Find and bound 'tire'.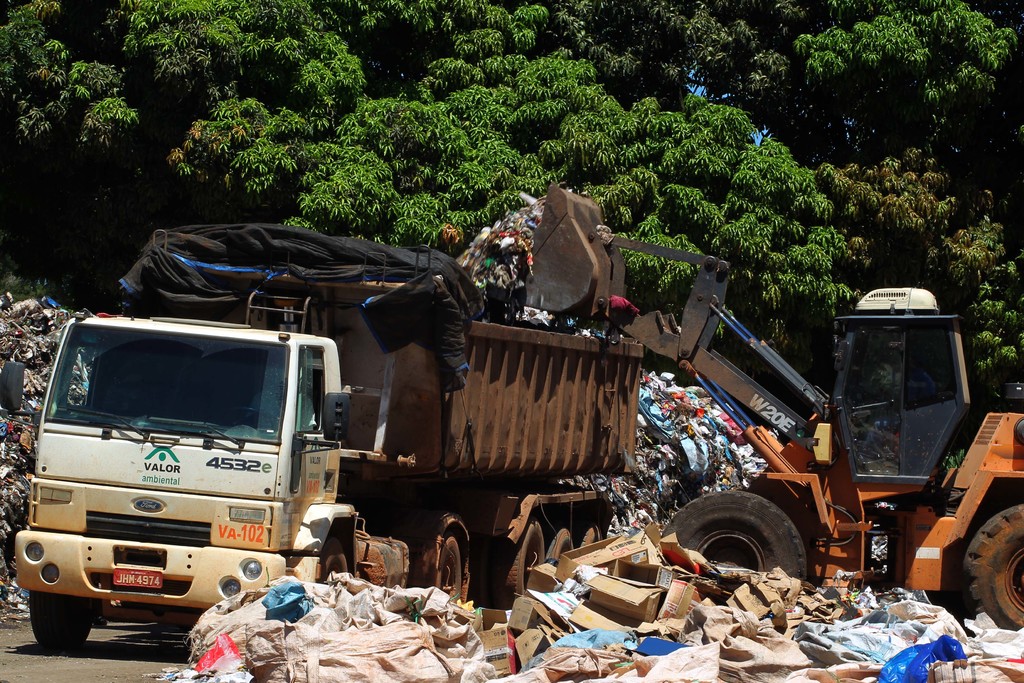
Bound: BBox(962, 504, 1023, 632).
